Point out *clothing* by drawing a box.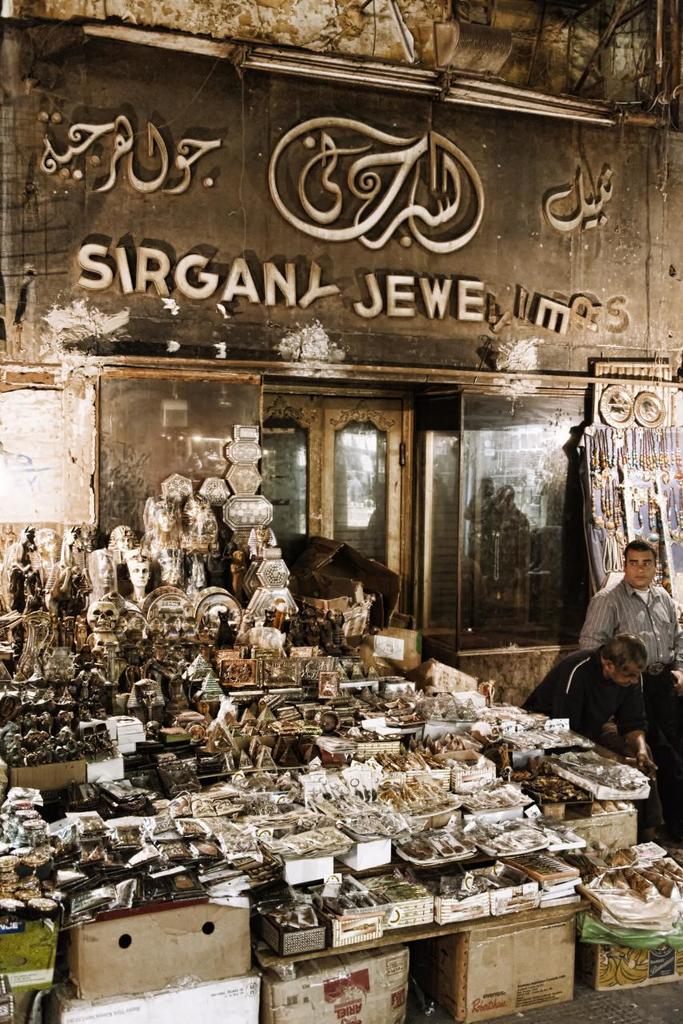
crop(537, 646, 665, 773).
